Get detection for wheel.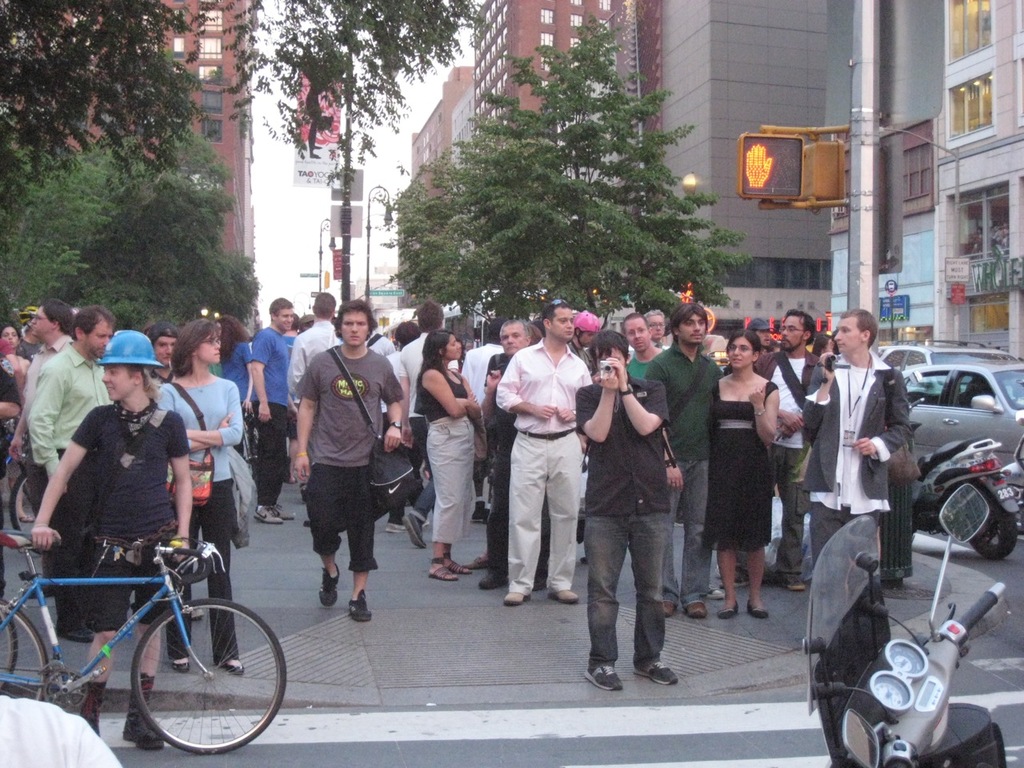
Detection: select_region(6, 470, 48, 560).
